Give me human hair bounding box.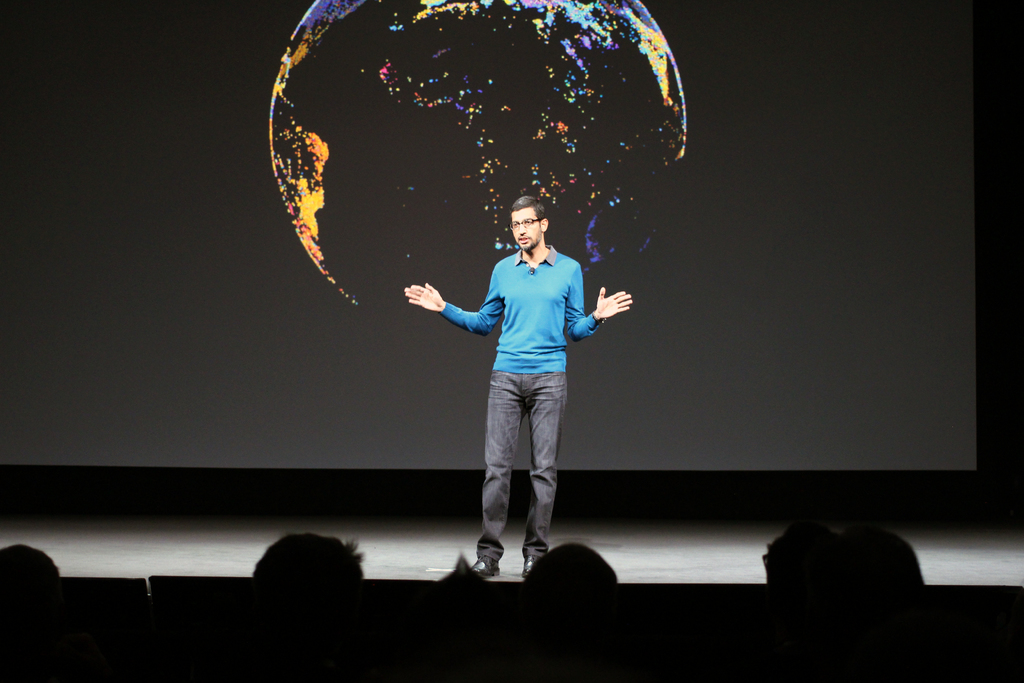
pyautogui.locateOnScreen(0, 544, 64, 629).
